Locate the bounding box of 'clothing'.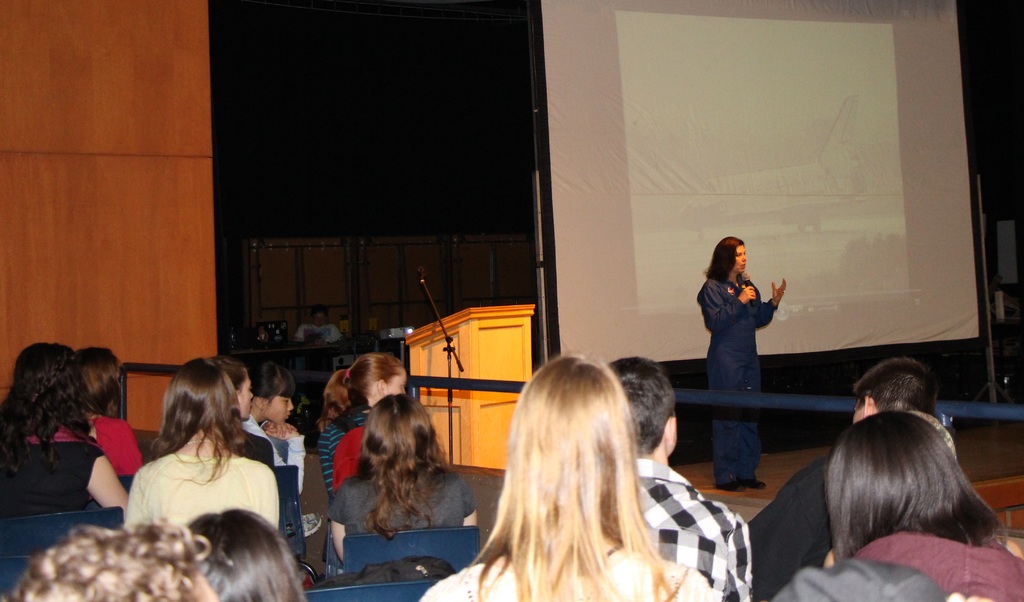
Bounding box: select_region(633, 452, 755, 601).
